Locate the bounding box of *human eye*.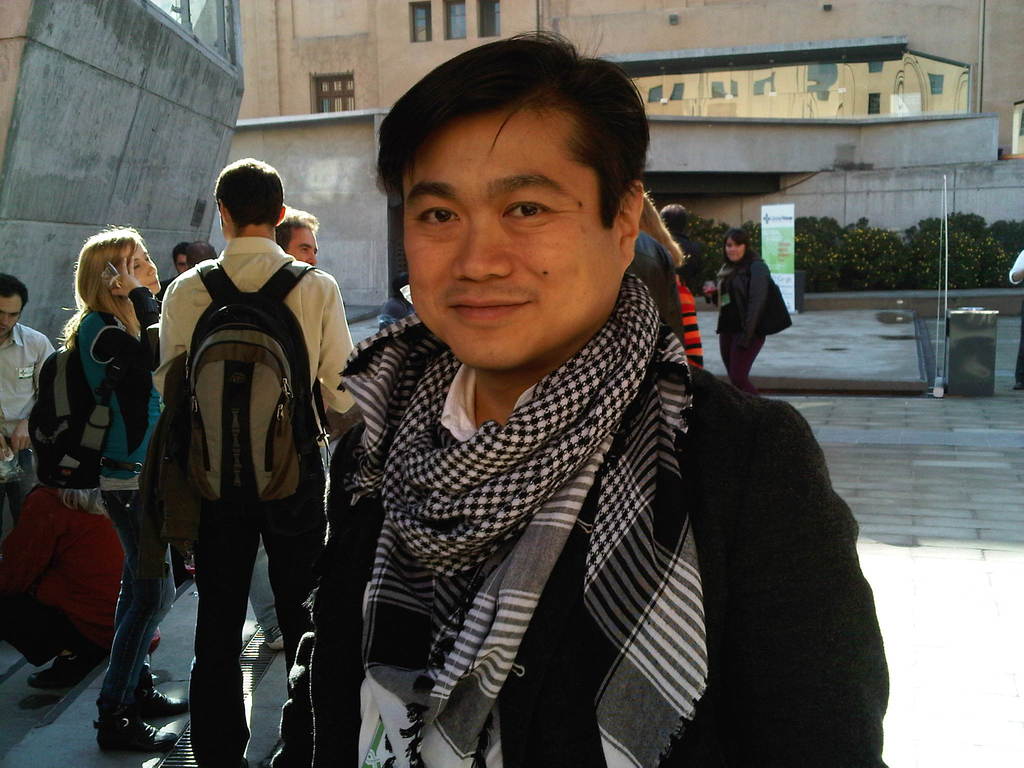
Bounding box: select_region(500, 196, 552, 225).
